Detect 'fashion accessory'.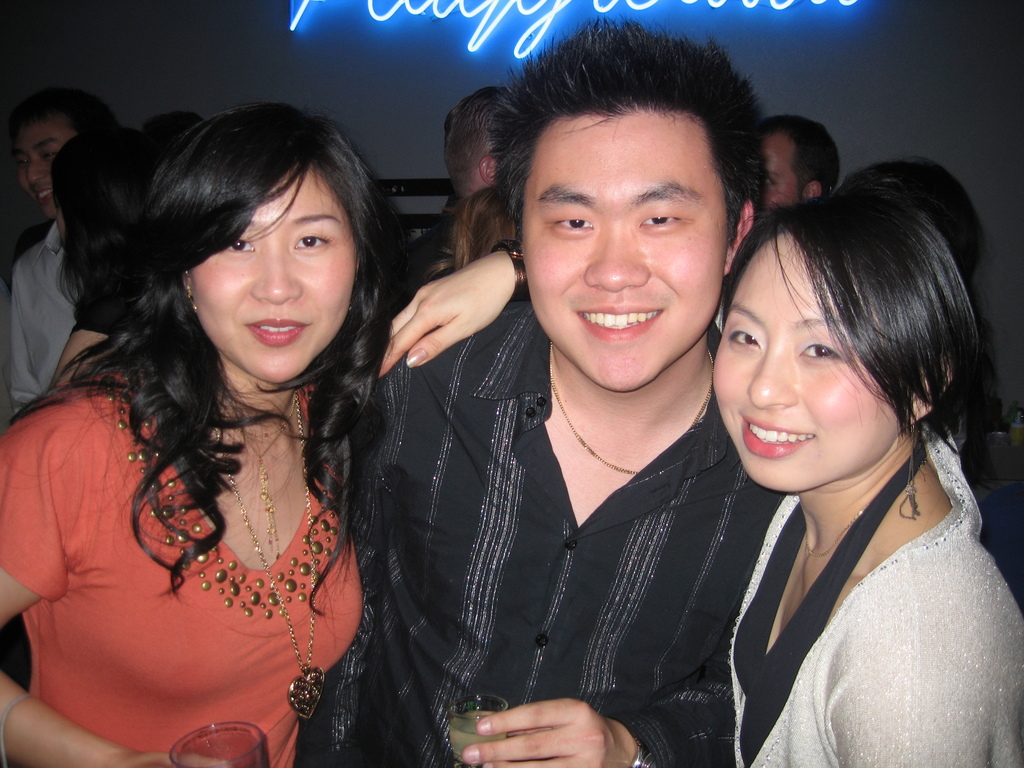
Detected at region(213, 389, 326, 716).
